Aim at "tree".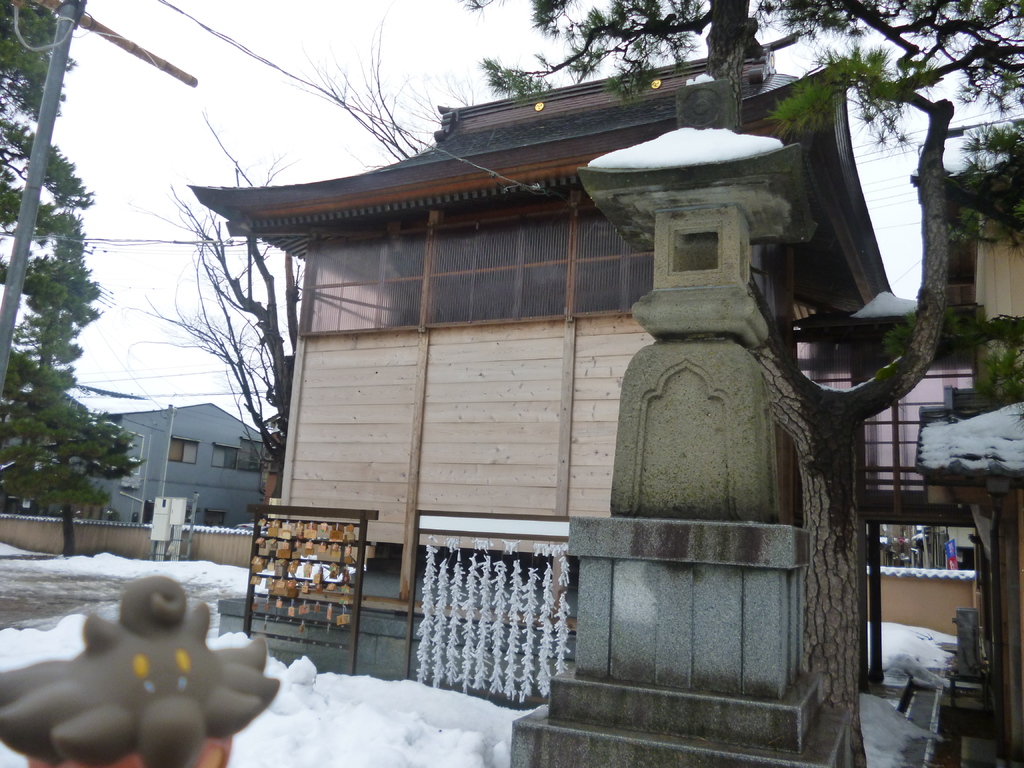
Aimed at locate(456, 0, 1023, 767).
